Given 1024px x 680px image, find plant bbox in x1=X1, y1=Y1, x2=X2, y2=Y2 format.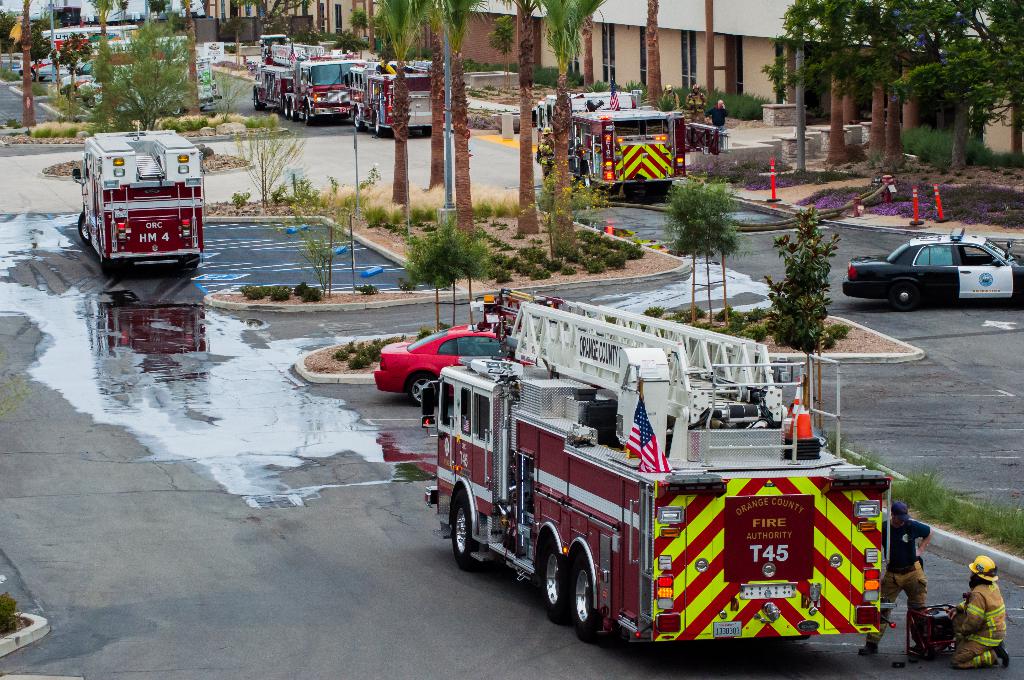
x1=243, y1=283, x2=262, y2=298.
